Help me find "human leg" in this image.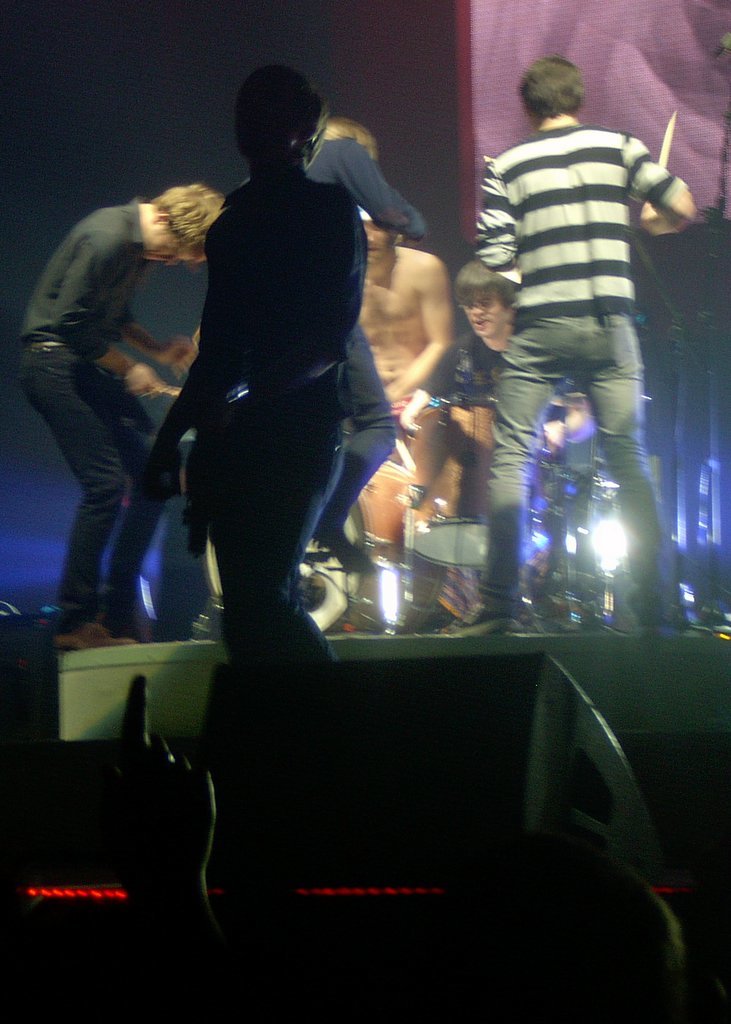
Found it: {"x1": 484, "y1": 328, "x2": 553, "y2": 633}.
